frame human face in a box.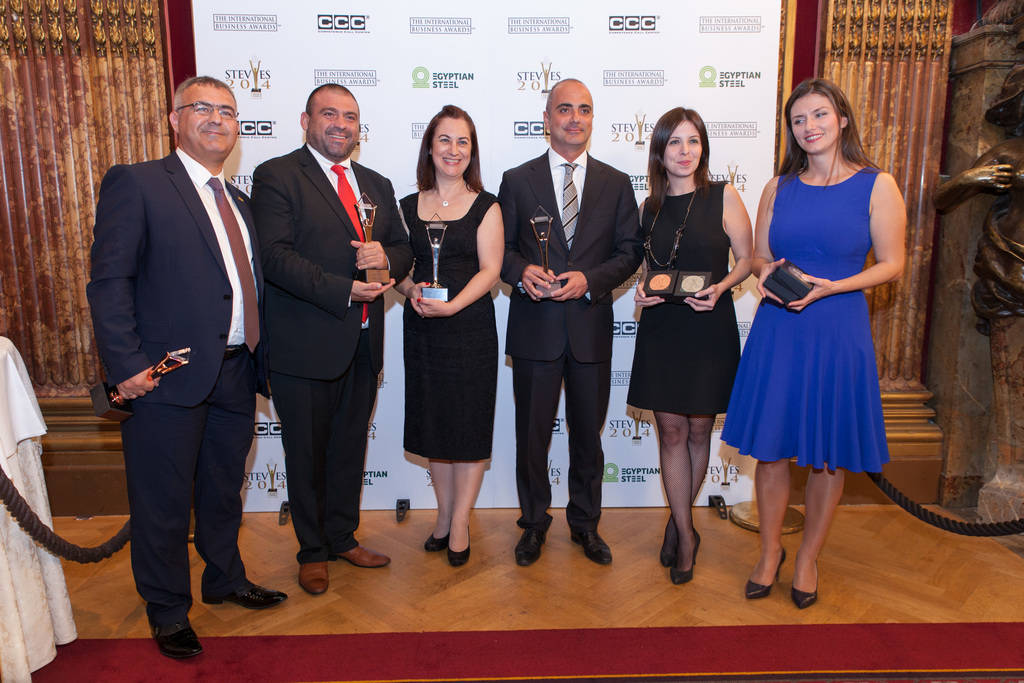
x1=313, y1=97, x2=358, y2=161.
